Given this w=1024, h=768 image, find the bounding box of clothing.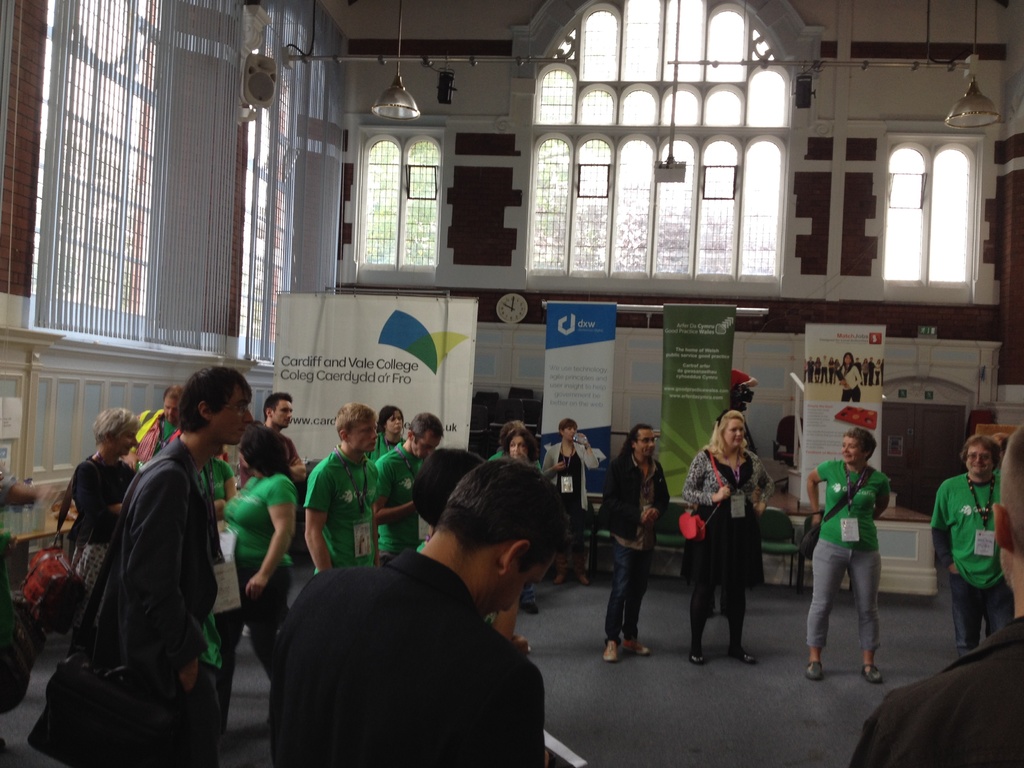
847,617,1023,767.
